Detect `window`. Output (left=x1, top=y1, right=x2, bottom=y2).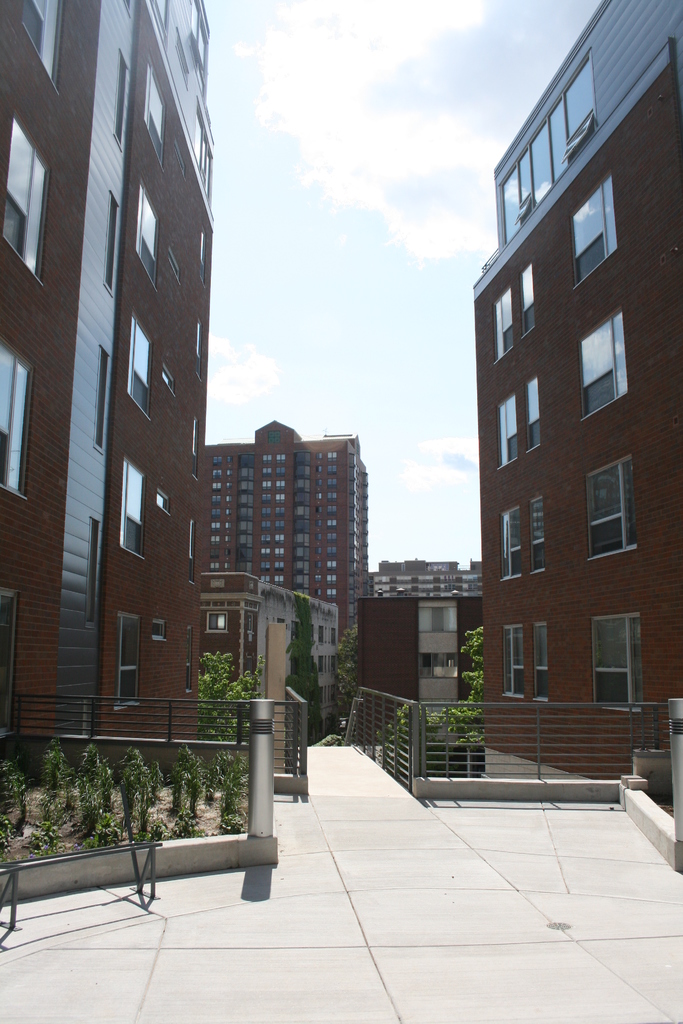
(left=327, top=533, right=334, bottom=543).
